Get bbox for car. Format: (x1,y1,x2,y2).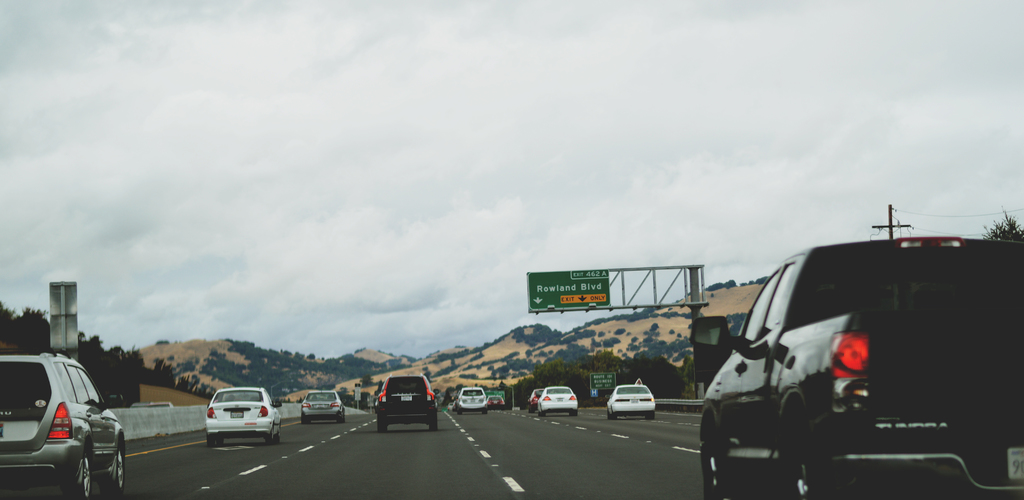
(300,389,344,419).
